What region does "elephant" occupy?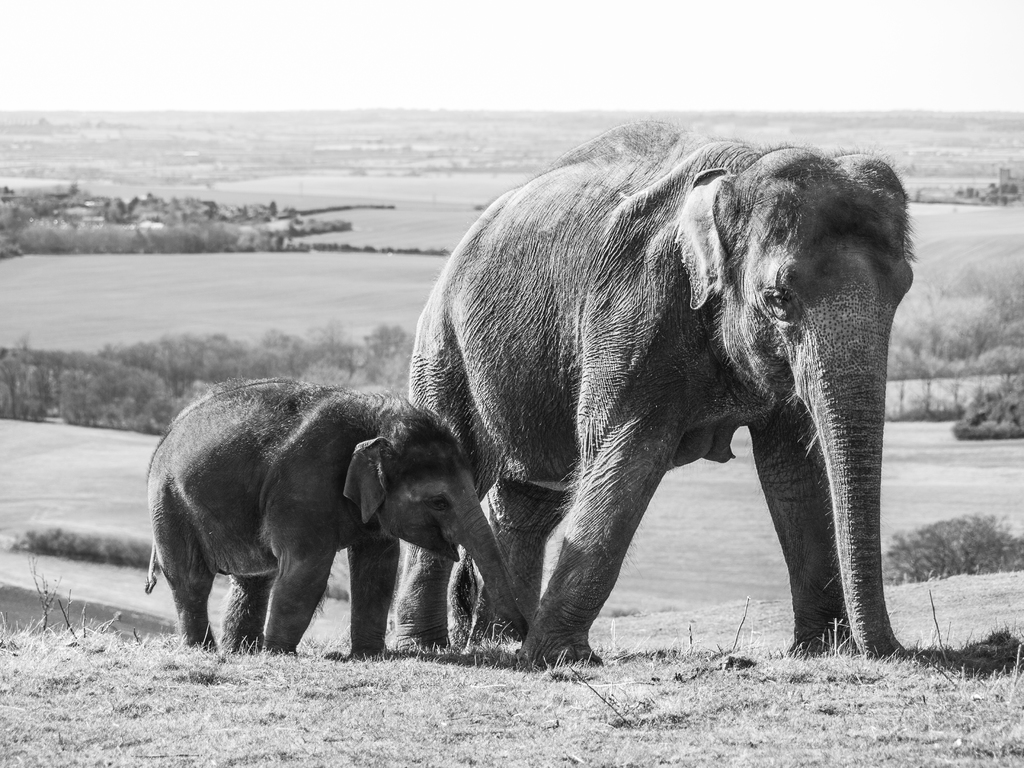
region(150, 394, 531, 653).
